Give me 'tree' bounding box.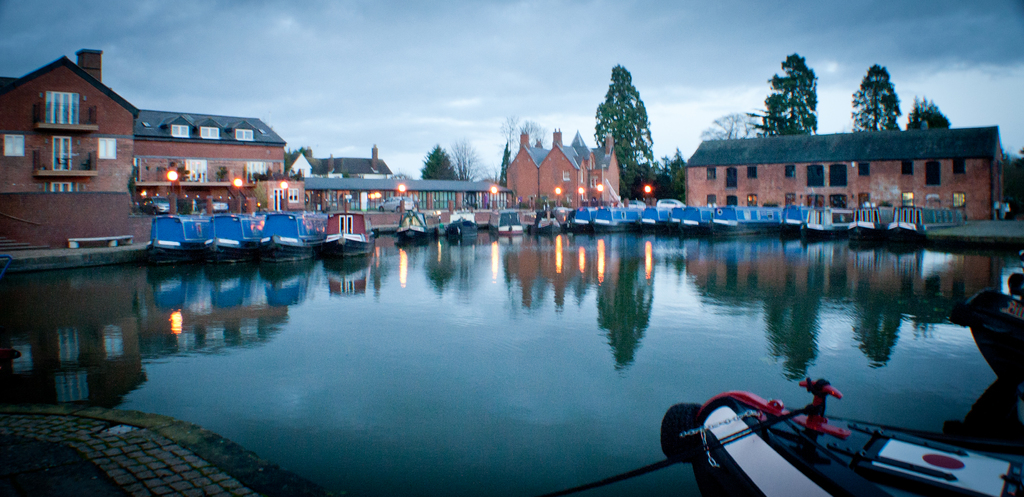
(588, 65, 658, 200).
